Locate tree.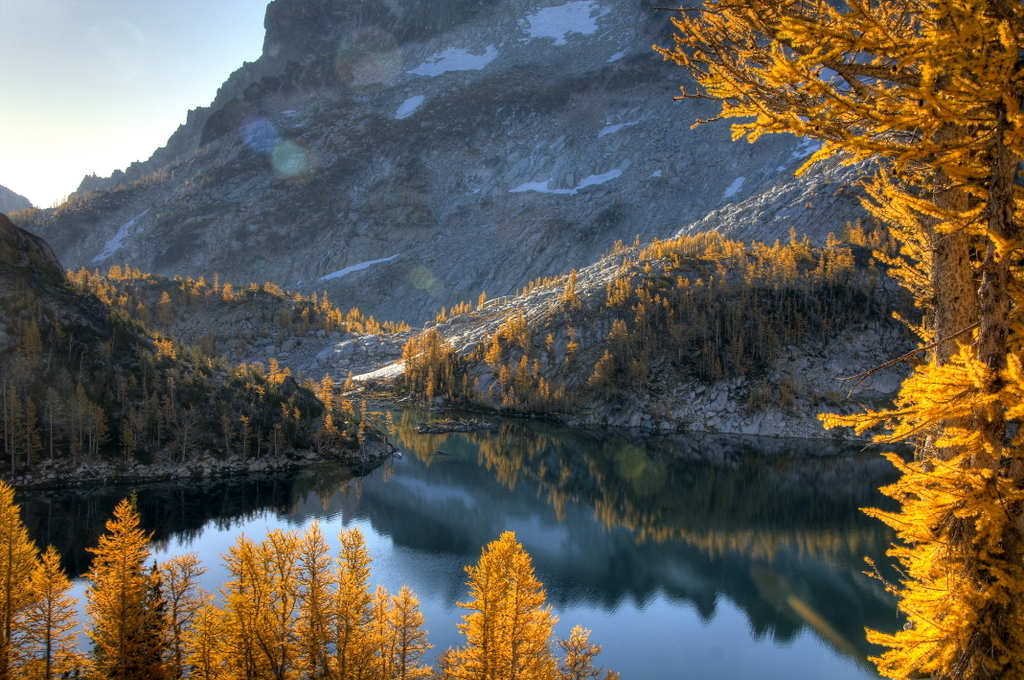
Bounding box: [81,494,211,679].
